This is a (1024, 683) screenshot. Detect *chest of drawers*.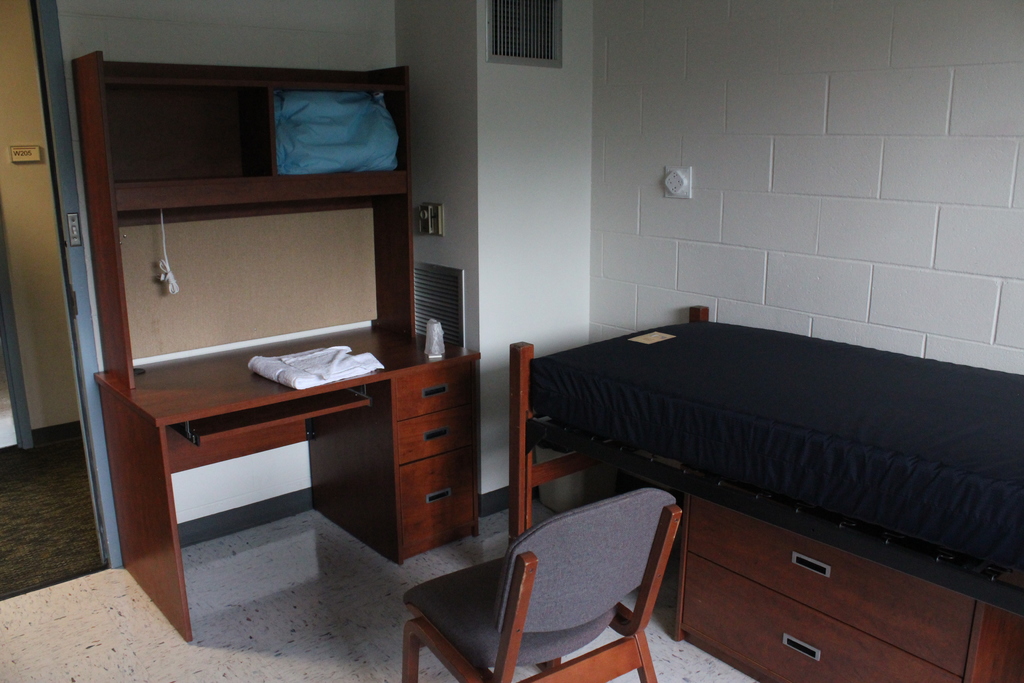
94,329,483,641.
